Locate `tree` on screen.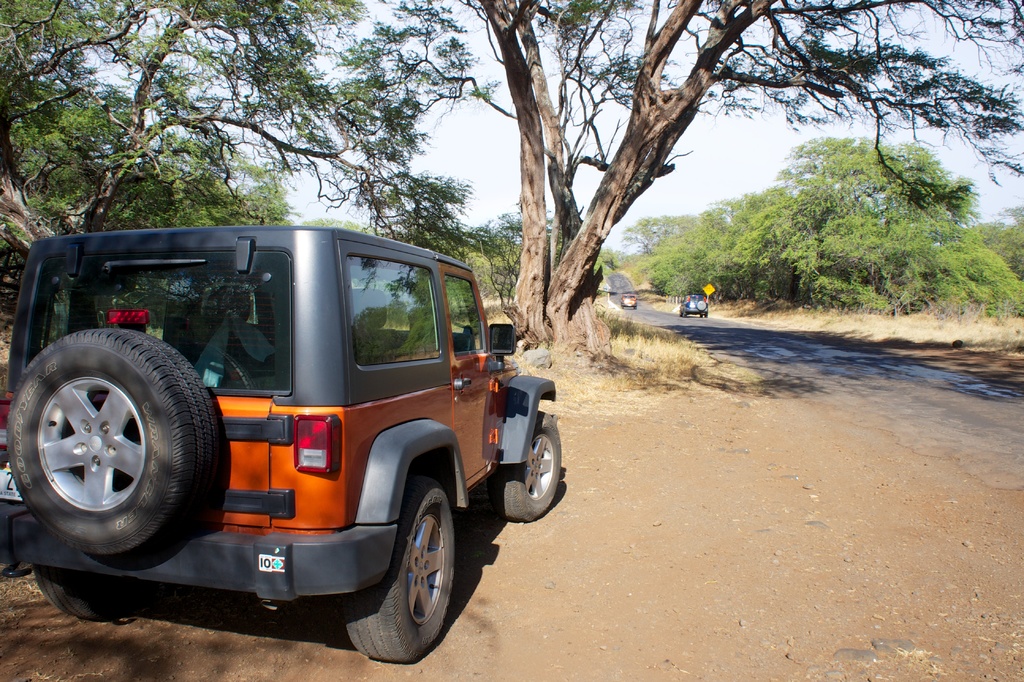
On screen at [616, 213, 696, 254].
